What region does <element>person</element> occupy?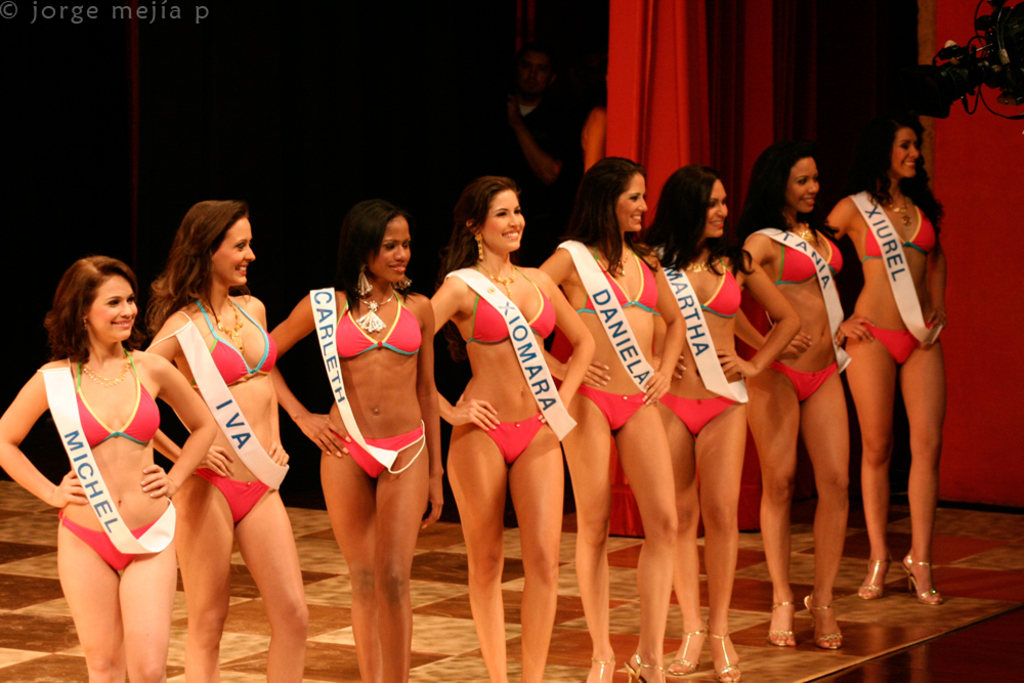
{"left": 830, "top": 89, "right": 963, "bottom": 624}.
